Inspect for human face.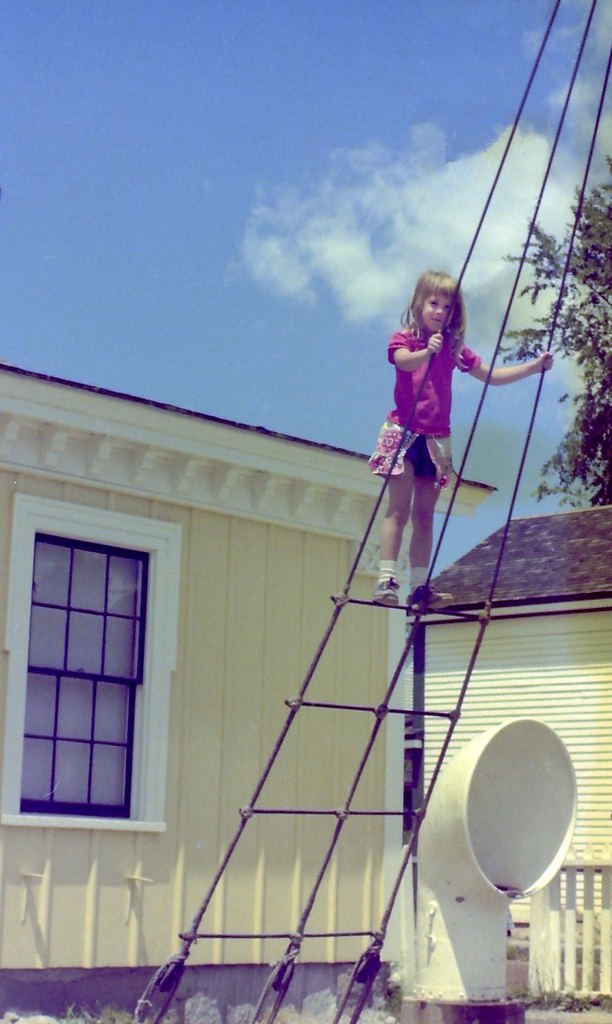
Inspection: bbox=(418, 289, 452, 335).
